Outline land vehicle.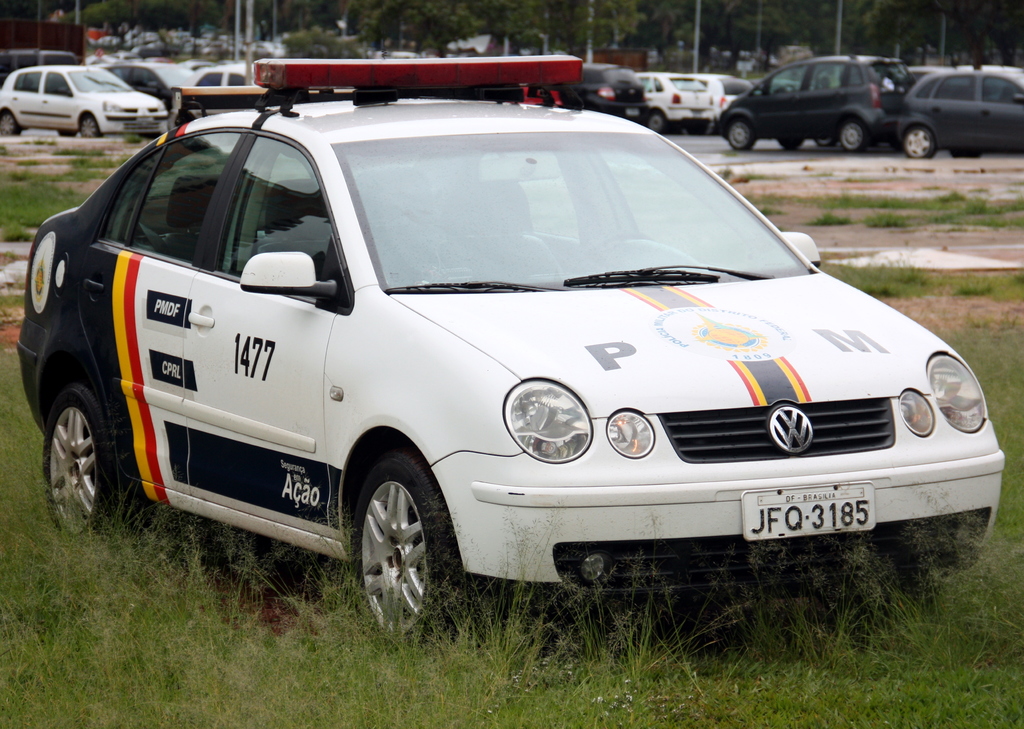
Outline: region(113, 48, 140, 60).
